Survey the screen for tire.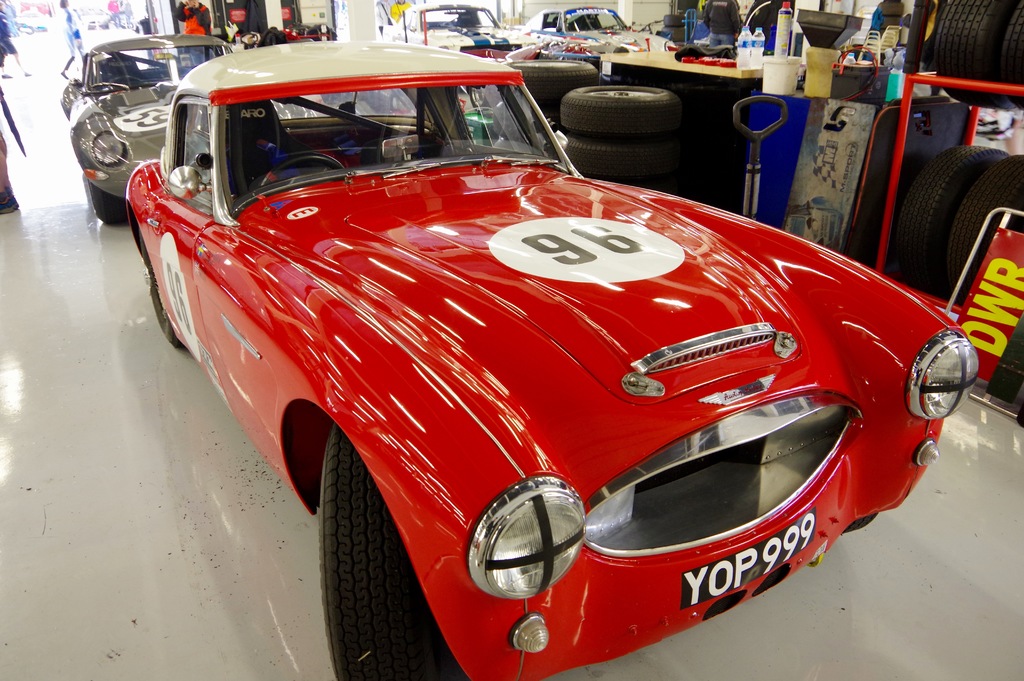
Survey found: locate(140, 231, 182, 348).
